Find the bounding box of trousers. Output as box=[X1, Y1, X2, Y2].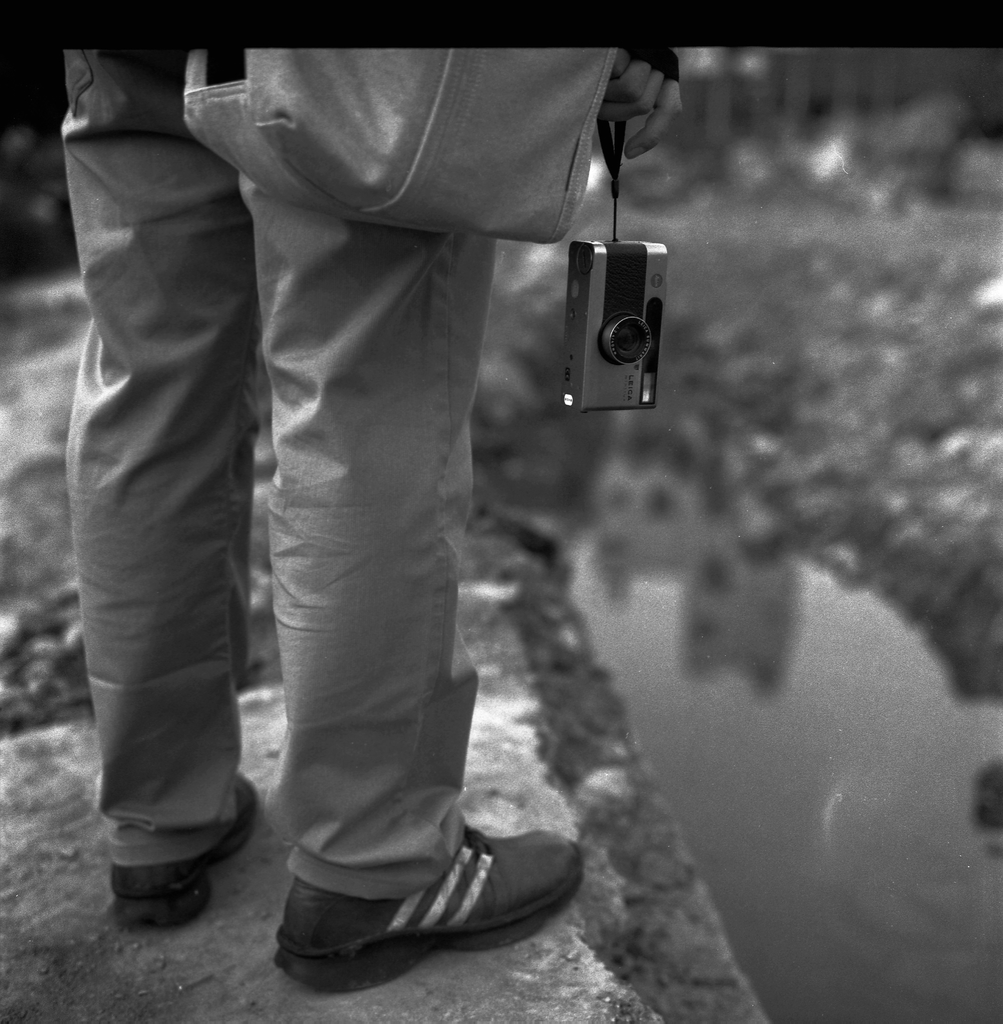
box=[60, 18, 491, 902].
